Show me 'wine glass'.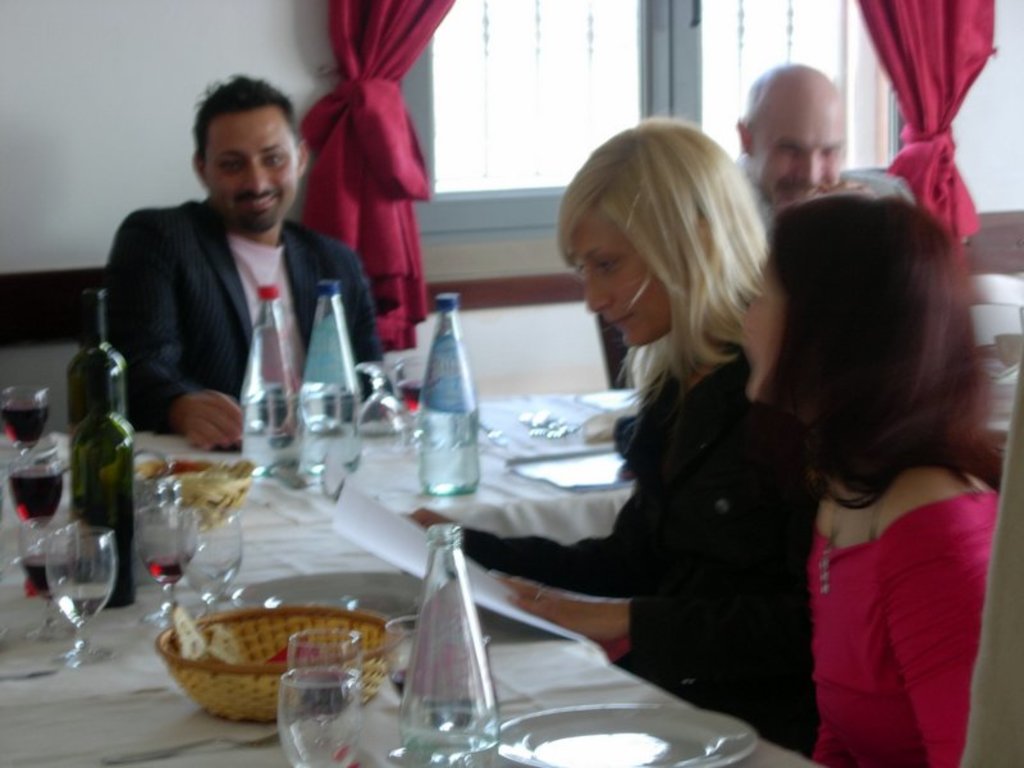
'wine glass' is here: box=[0, 387, 54, 449].
